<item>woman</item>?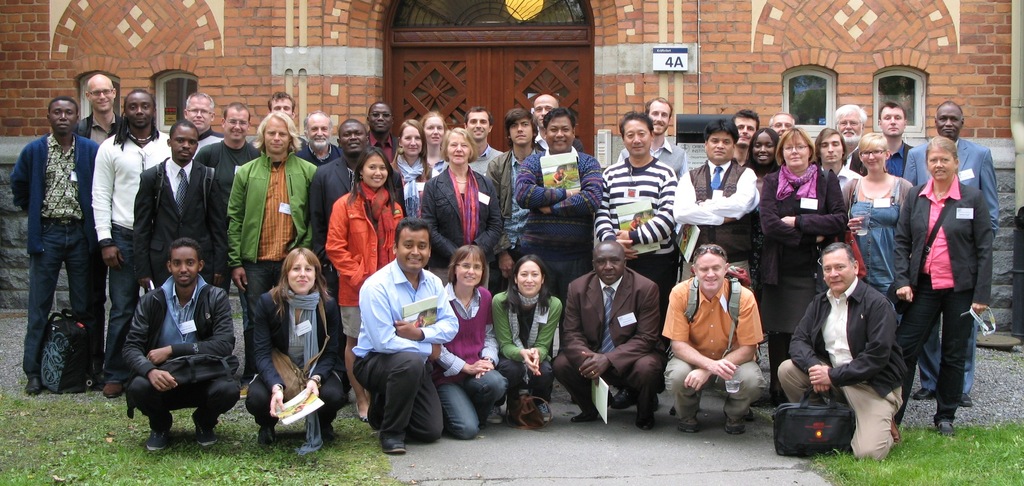
[323,149,406,424]
